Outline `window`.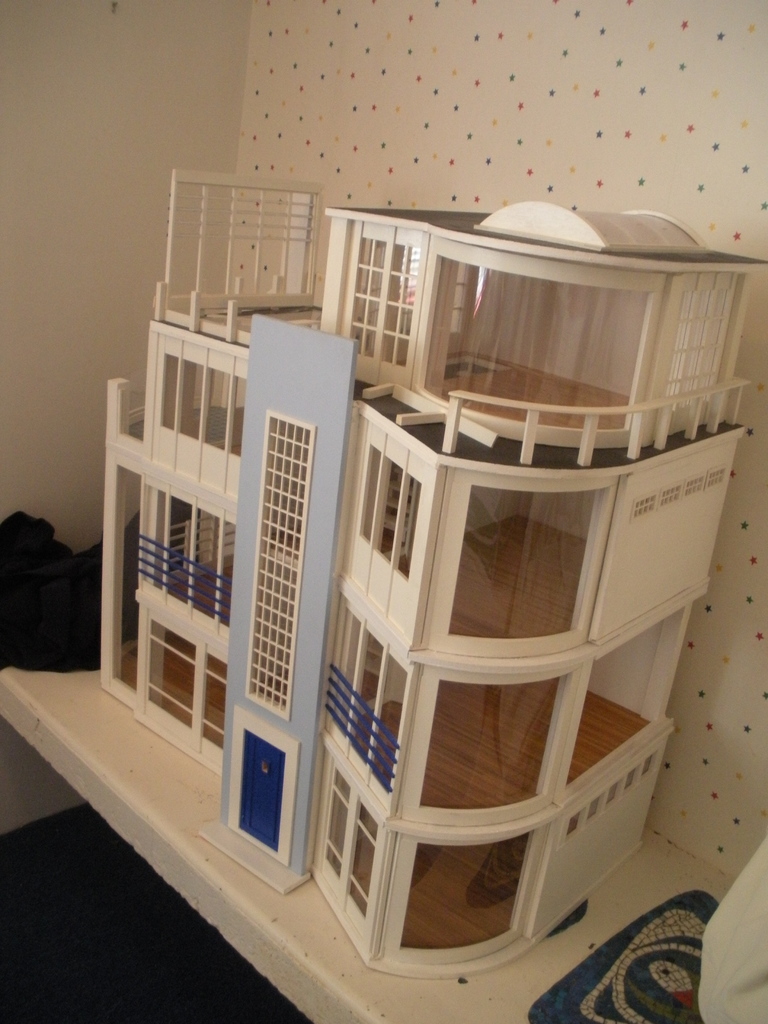
Outline: [left=156, top=333, right=252, bottom=455].
